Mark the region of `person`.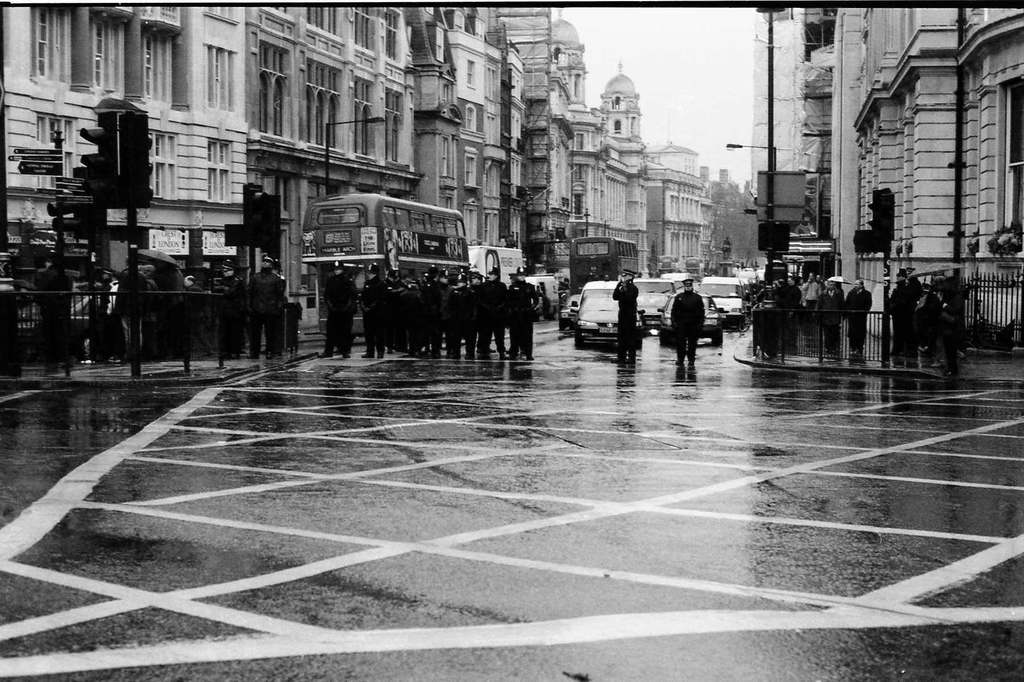
Region: region(247, 257, 281, 361).
